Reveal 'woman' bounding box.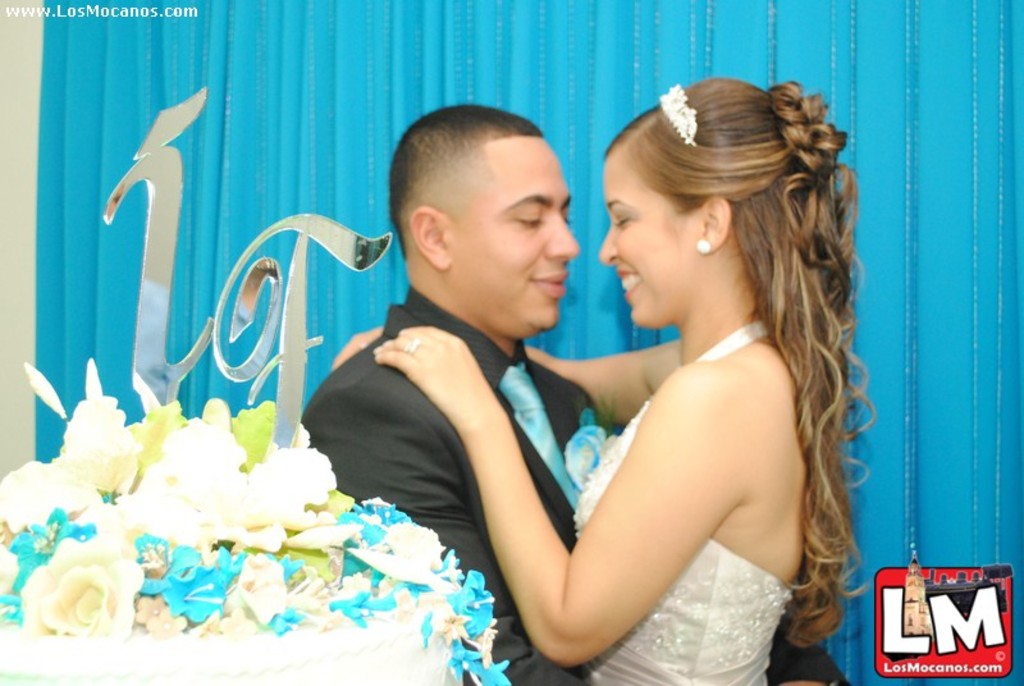
Revealed: BBox(325, 77, 876, 685).
